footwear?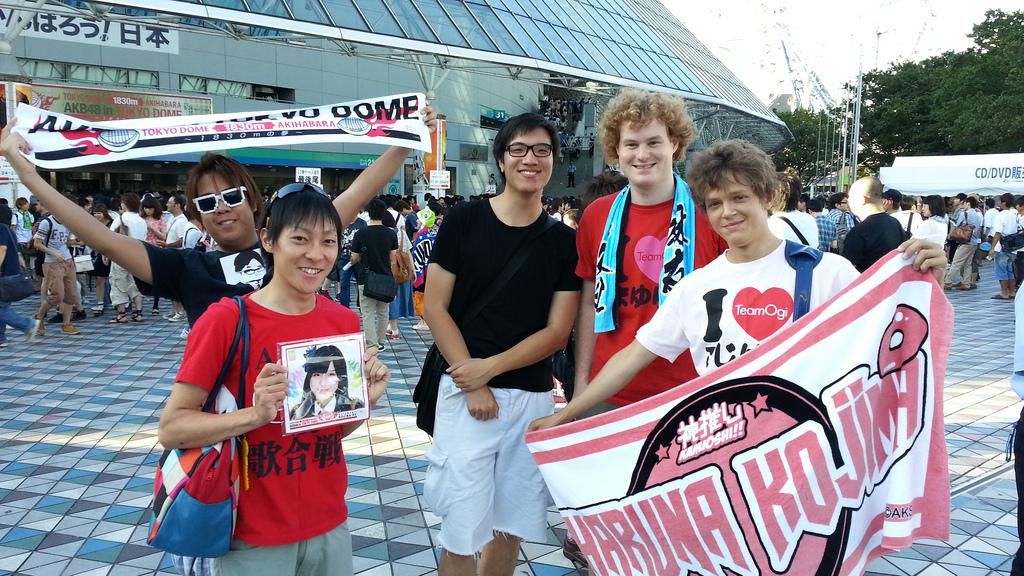
(x1=0, y1=342, x2=7, y2=354)
